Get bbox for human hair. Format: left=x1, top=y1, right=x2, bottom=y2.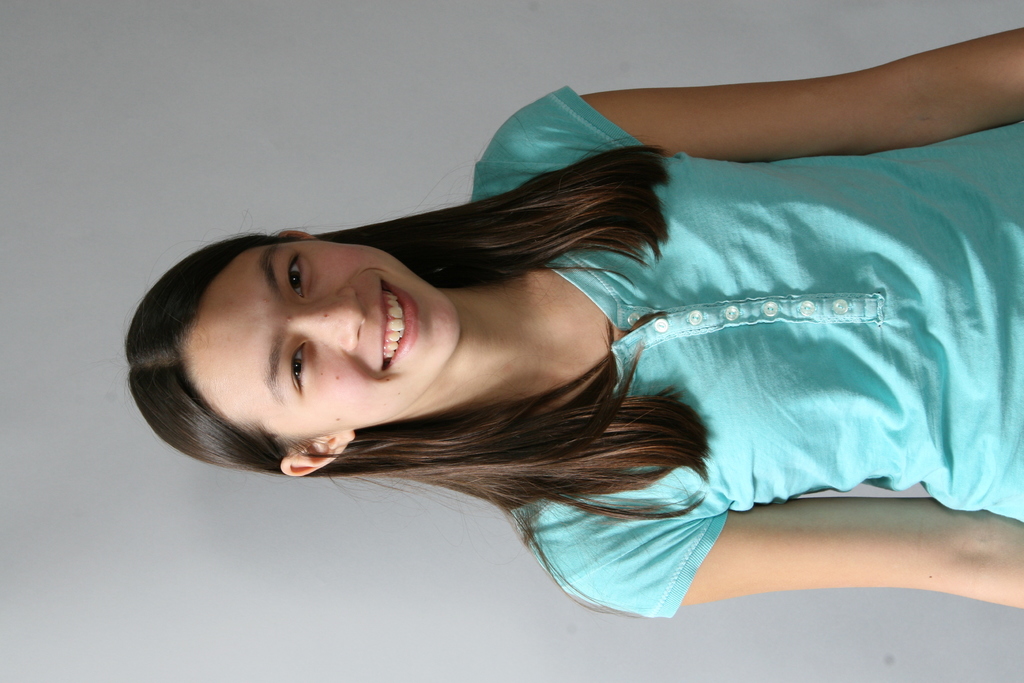
left=138, top=196, right=647, bottom=563.
